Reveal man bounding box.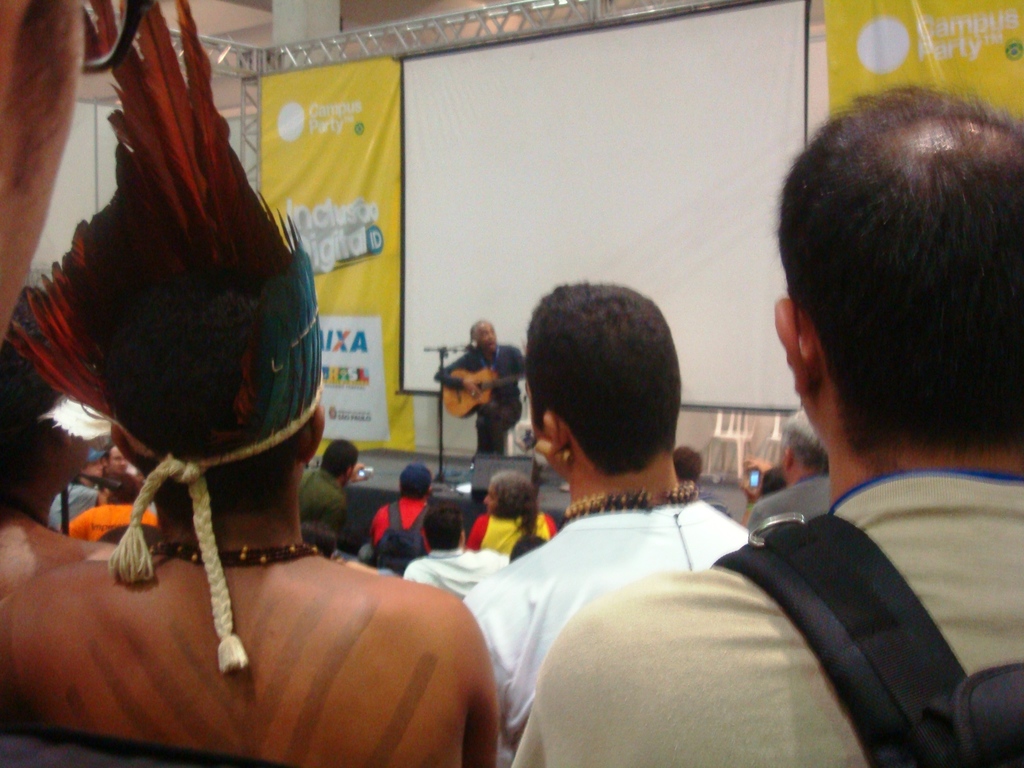
Revealed: 0,288,127,595.
